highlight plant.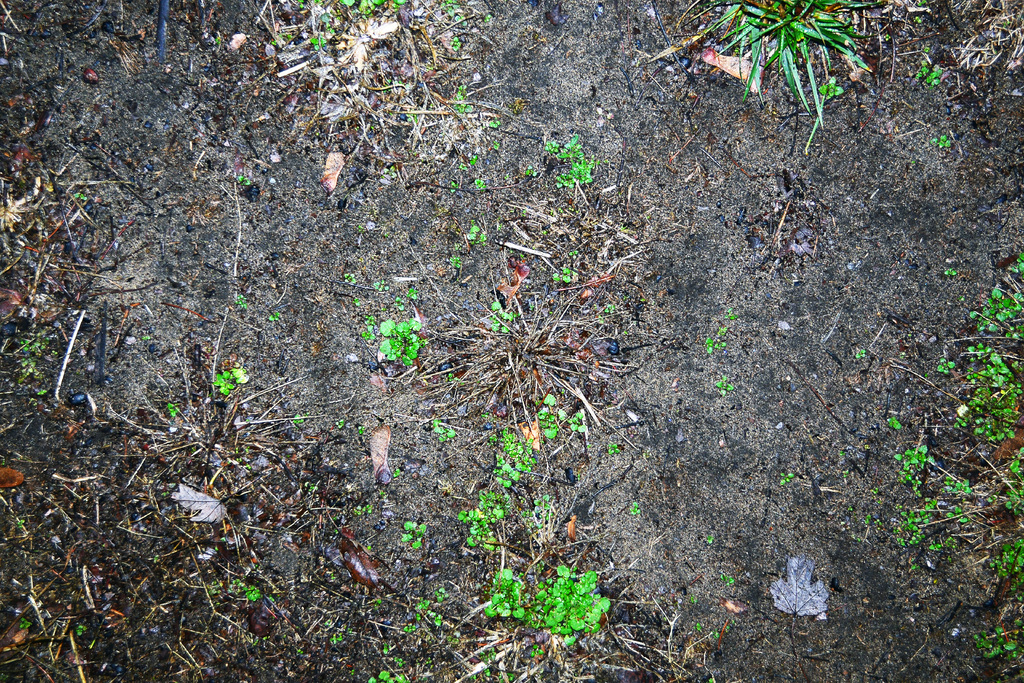
Highlighted region: bbox=(327, 572, 339, 582).
